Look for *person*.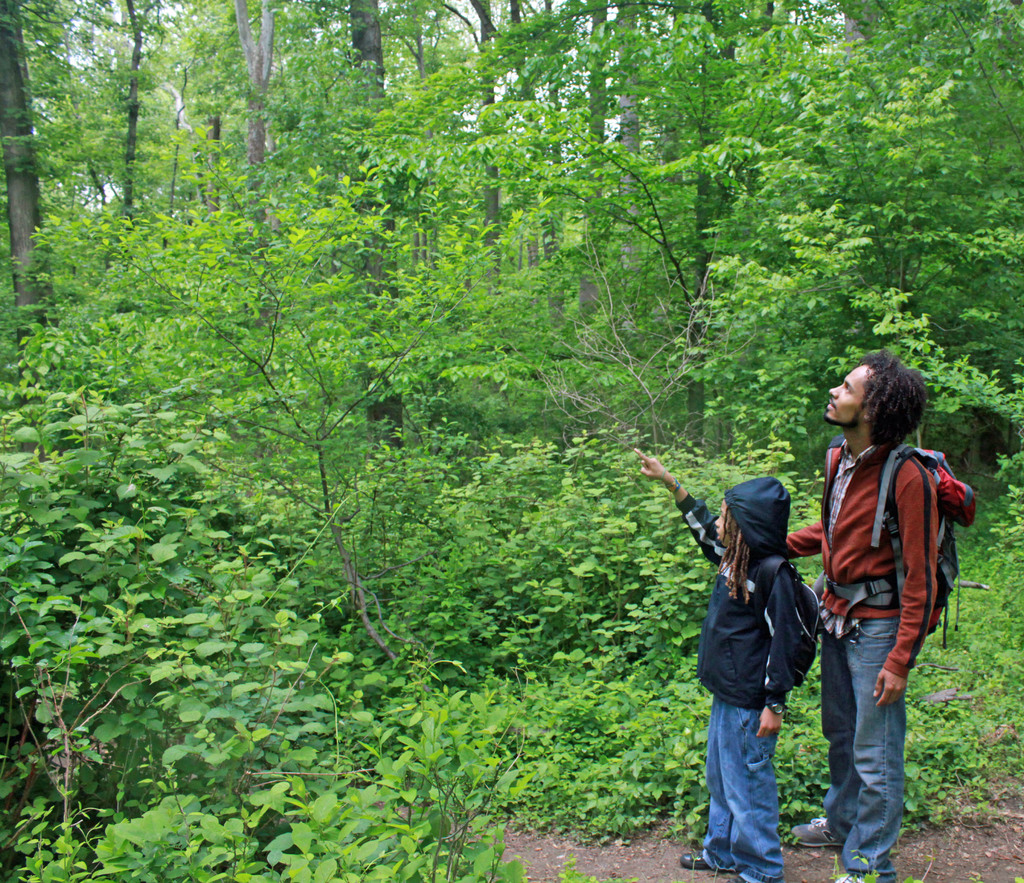
Found: [x1=636, y1=448, x2=819, y2=882].
